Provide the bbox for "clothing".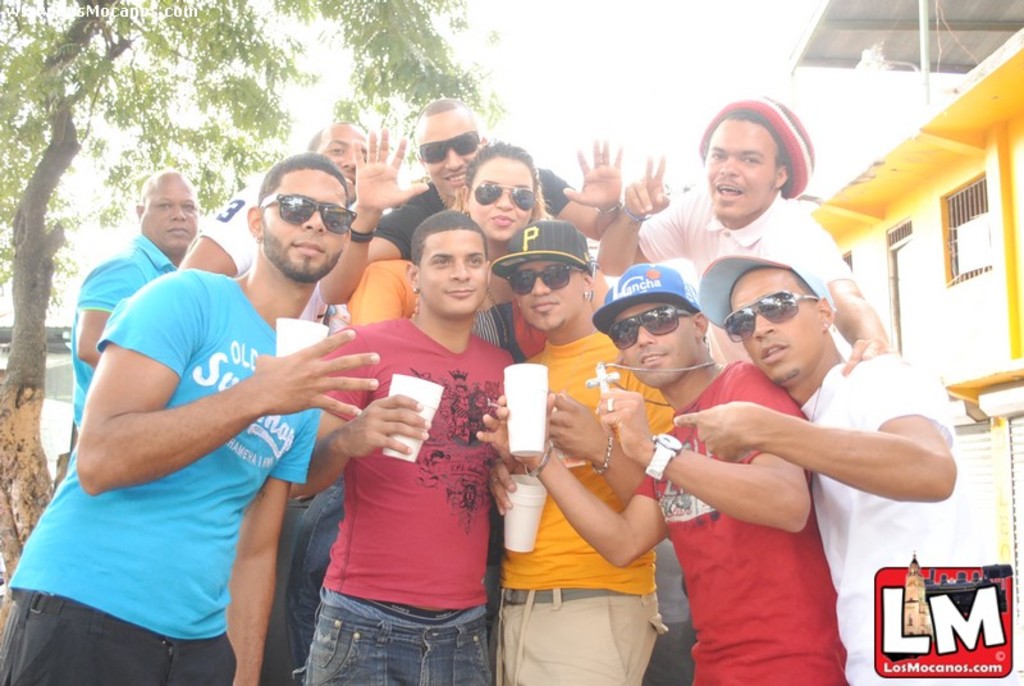
pyautogui.locateOnScreen(497, 331, 698, 685).
